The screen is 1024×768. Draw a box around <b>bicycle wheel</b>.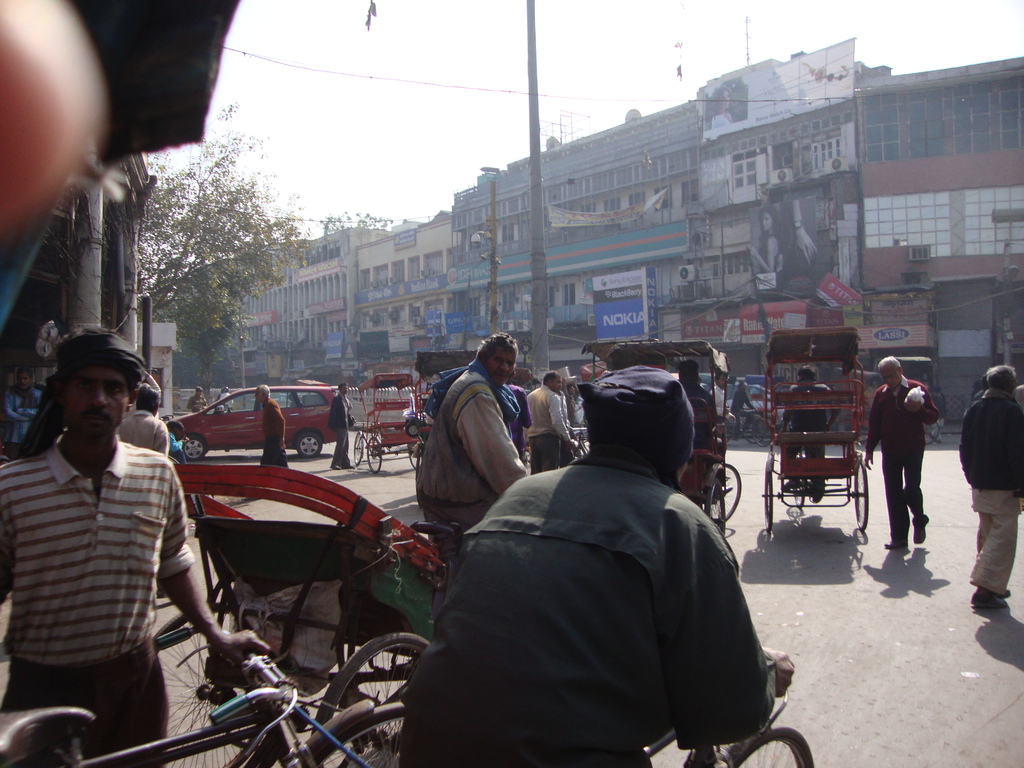
region(721, 725, 813, 767).
